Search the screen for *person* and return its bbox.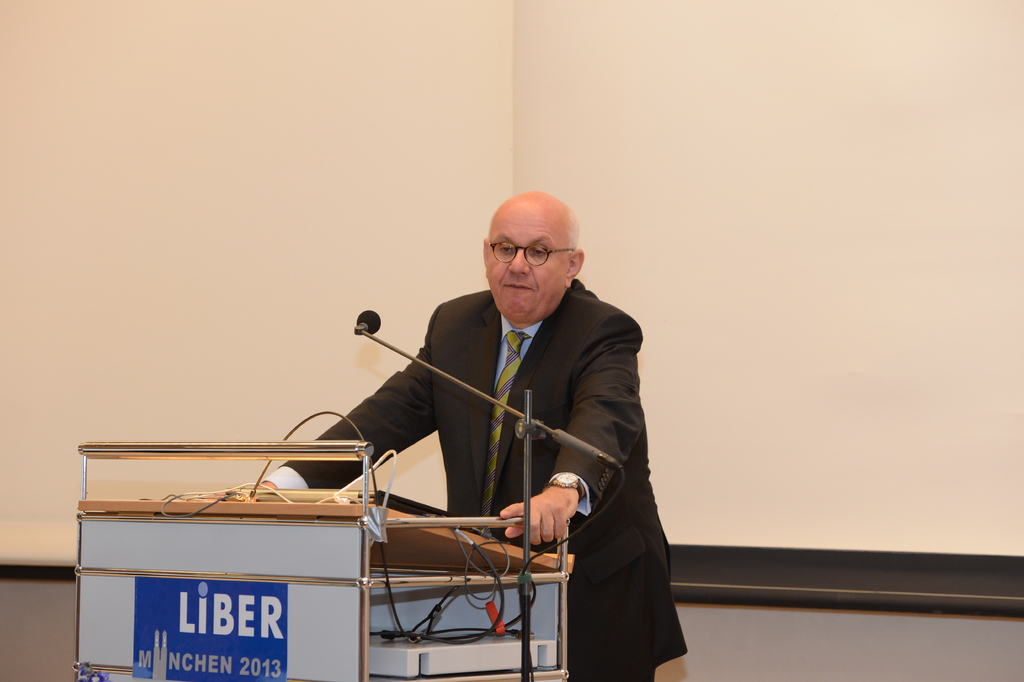
Found: select_region(223, 185, 695, 681).
